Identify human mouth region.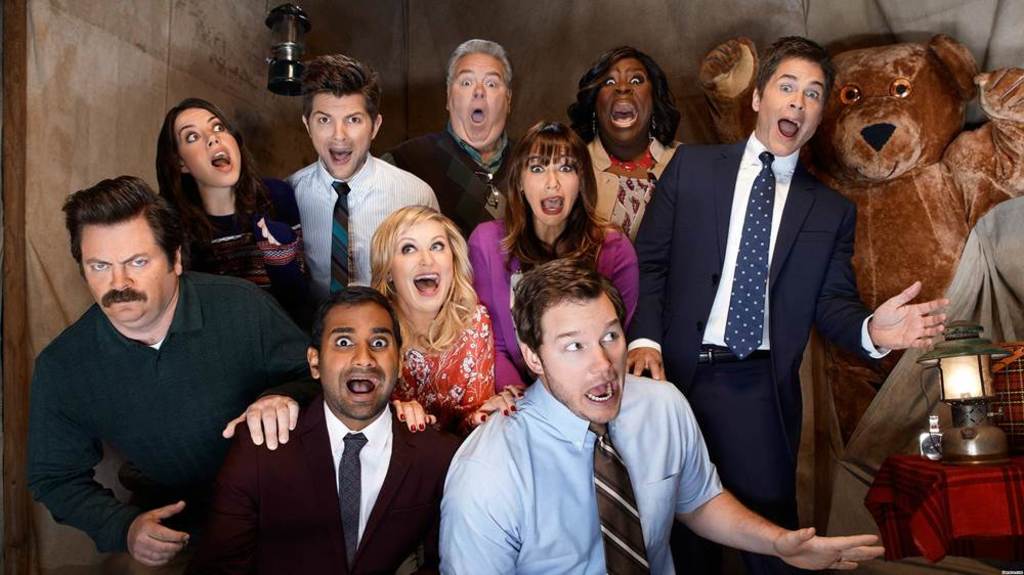
Region: bbox=(414, 274, 439, 297).
